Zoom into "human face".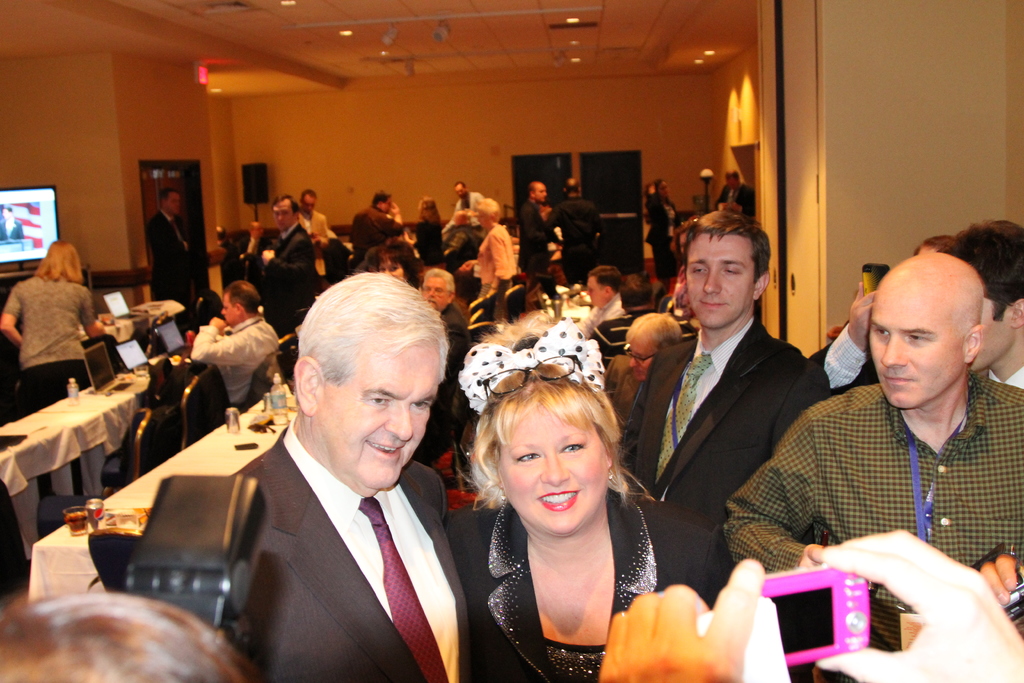
Zoom target: bbox=(422, 275, 447, 308).
